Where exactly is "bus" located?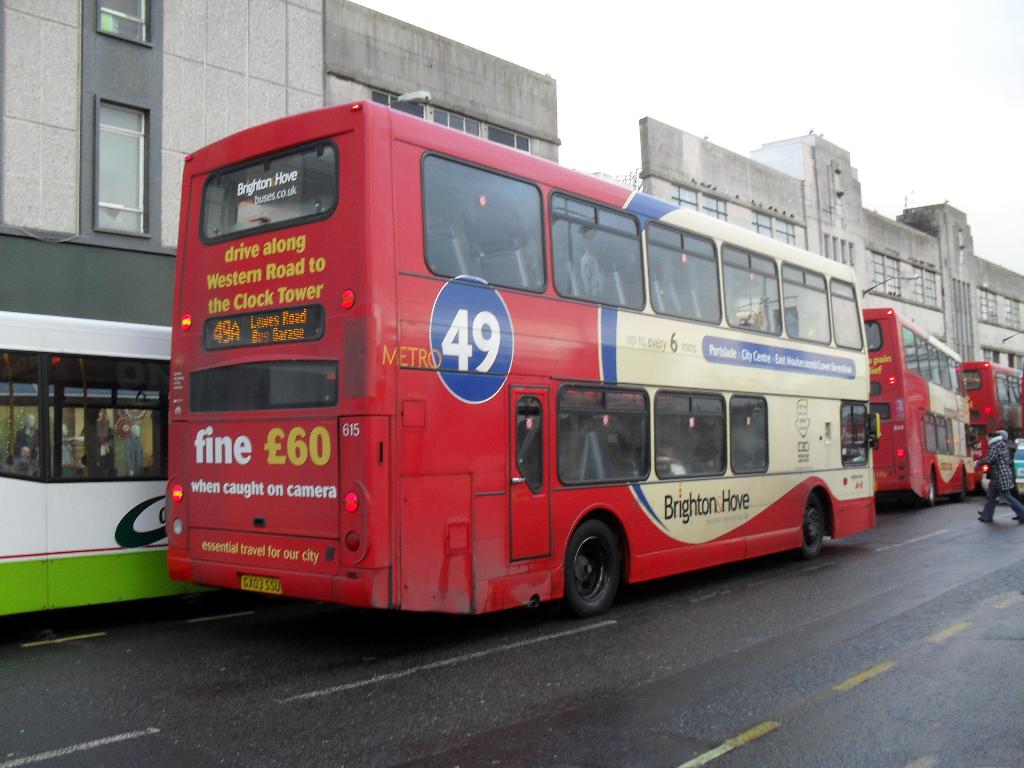
Its bounding box is region(0, 304, 177, 618).
